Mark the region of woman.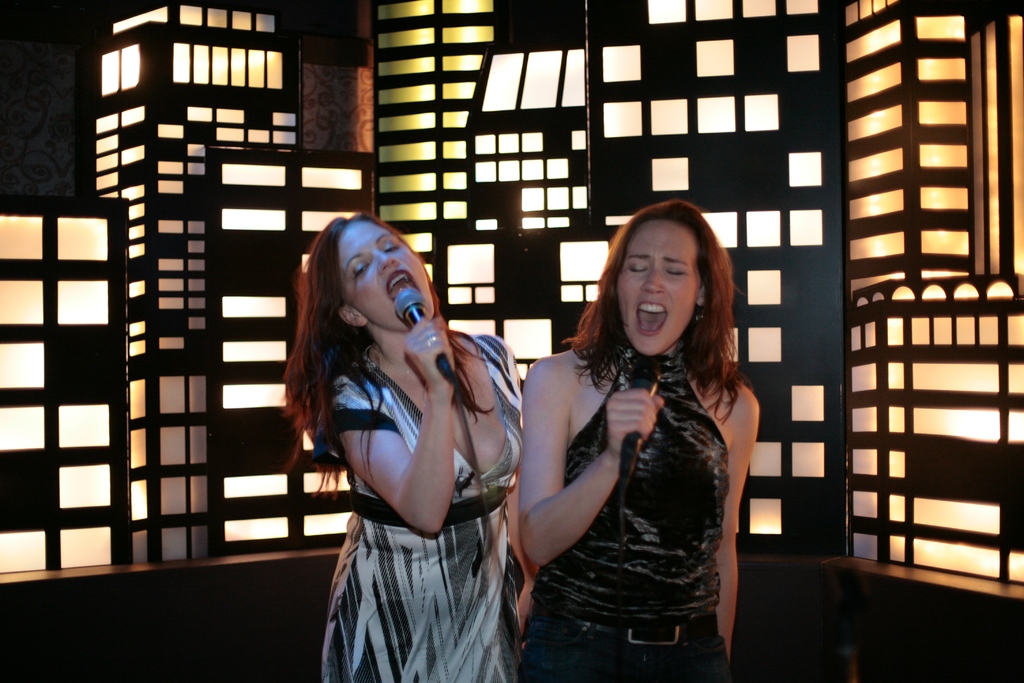
Region: crop(278, 212, 525, 682).
